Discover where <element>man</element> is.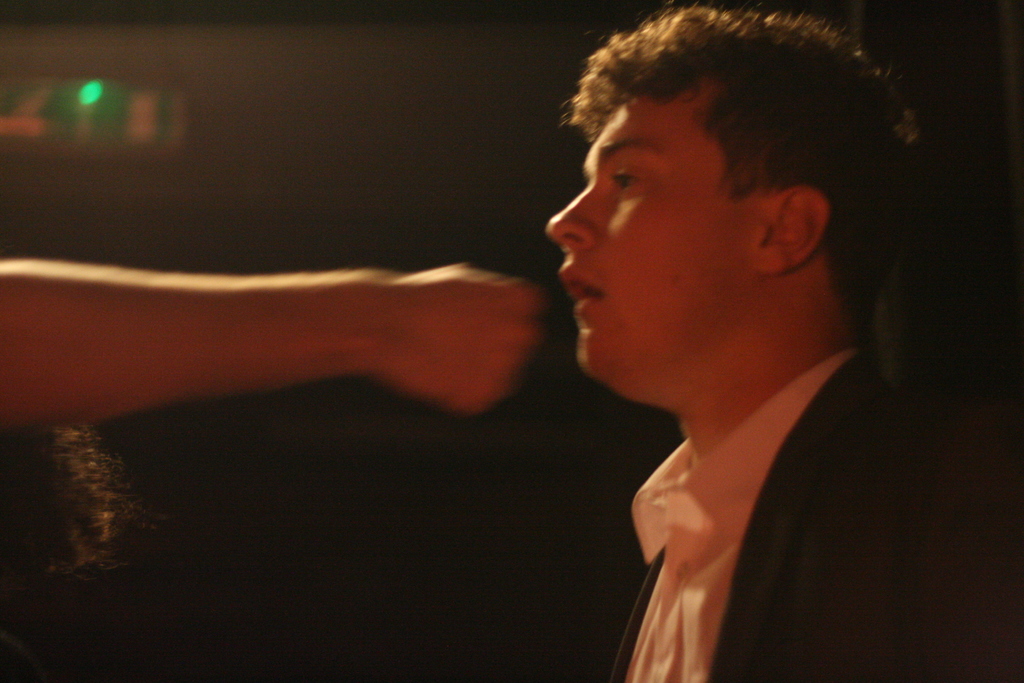
Discovered at bbox=[442, 2, 1017, 680].
